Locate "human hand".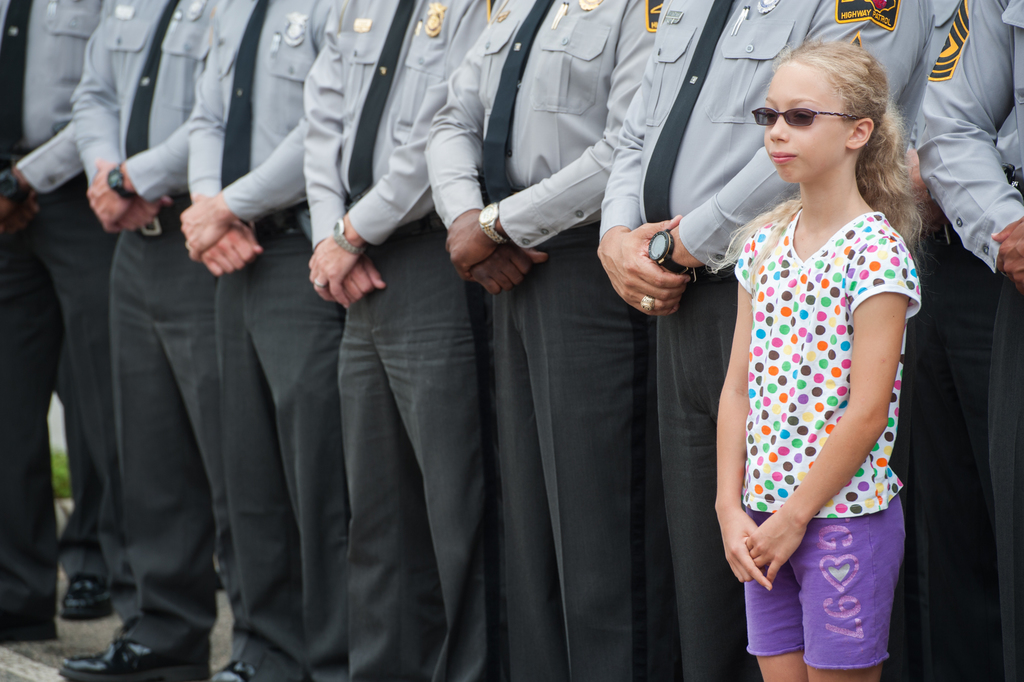
Bounding box: BBox(342, 254, 387, 306).
